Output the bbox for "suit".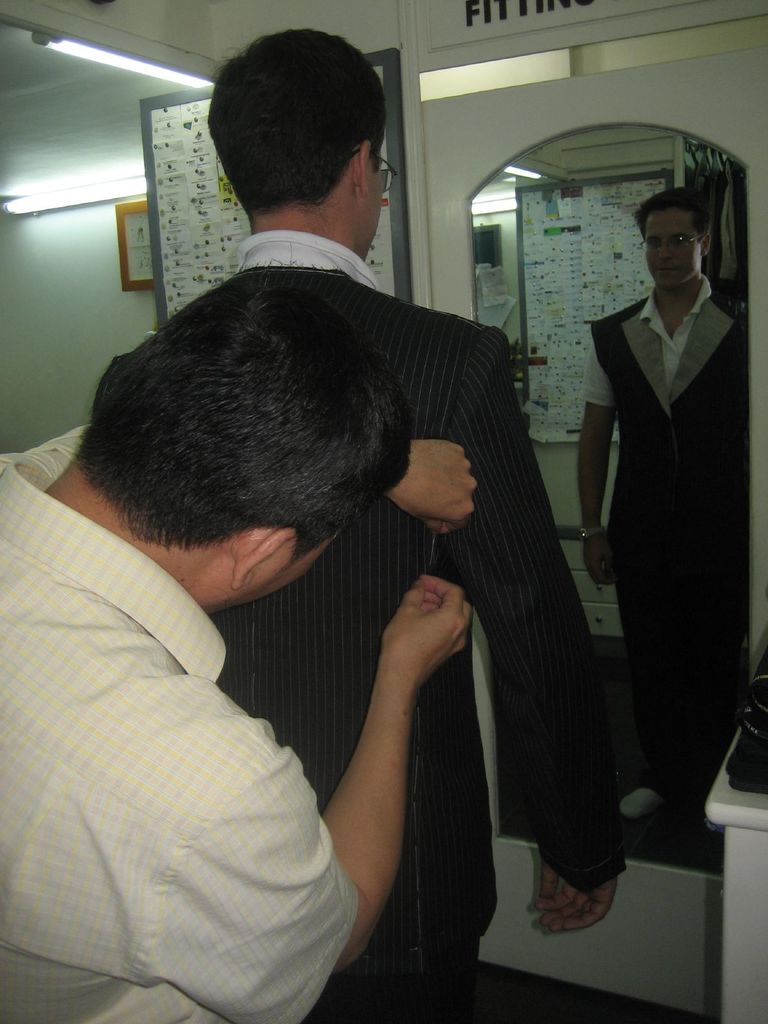
bbox=(23, 256, 604, 1023).
